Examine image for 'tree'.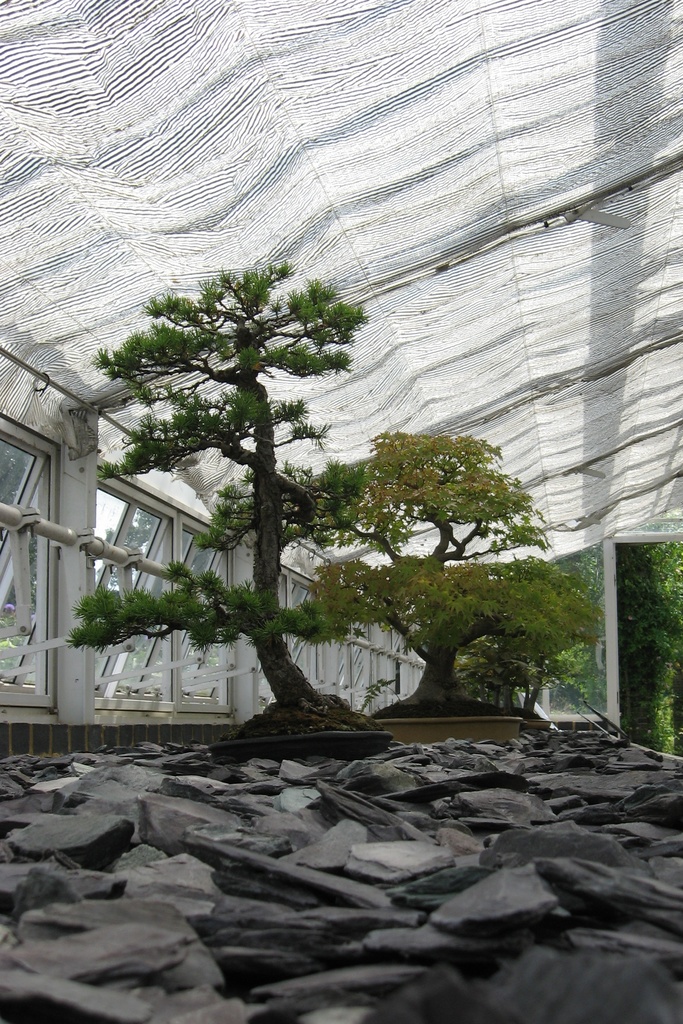
Examination result: <region>312, 435, 595, 718</region>.
